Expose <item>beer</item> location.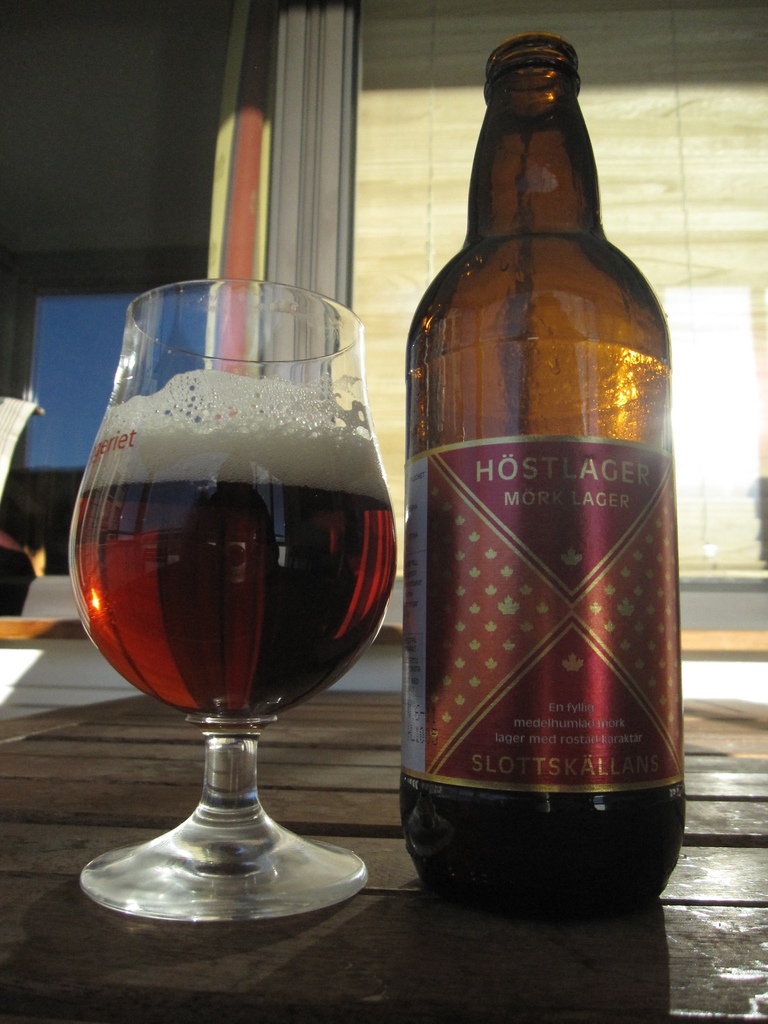
Exposed at 72, 364, 396, 716.
